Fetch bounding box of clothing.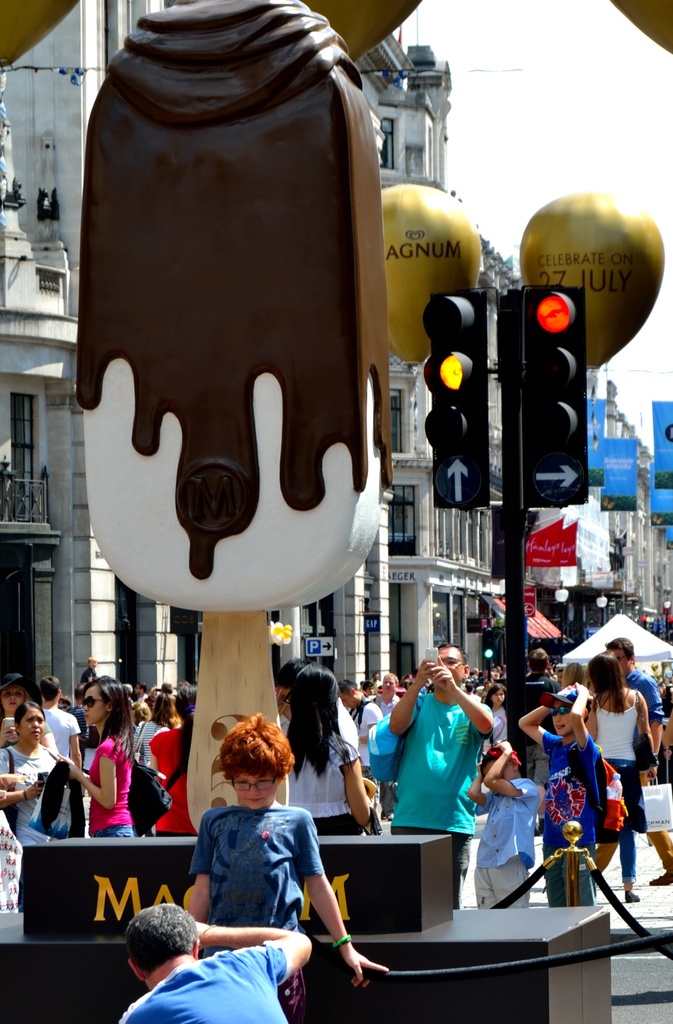
Bbox: [left=400, top=691, right=496, bottom=902].
